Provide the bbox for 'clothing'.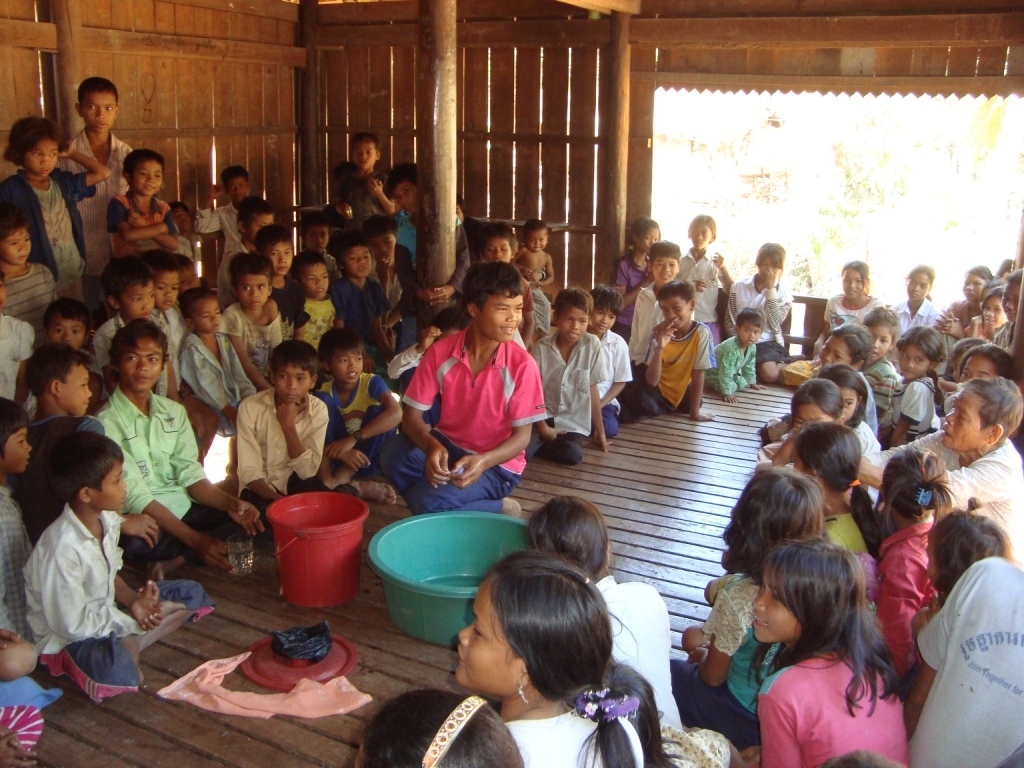
(x1=185, y1=212, x2=254, y2=295).
